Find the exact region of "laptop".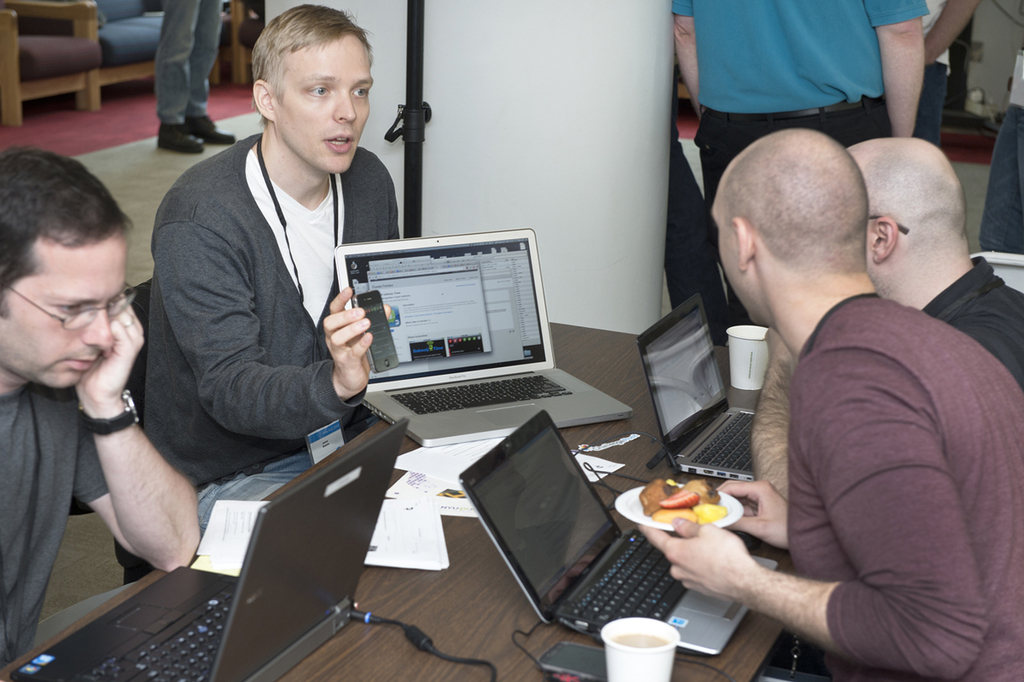
Exact region: [x1=636, y1=292, x2=758, y2=481].
